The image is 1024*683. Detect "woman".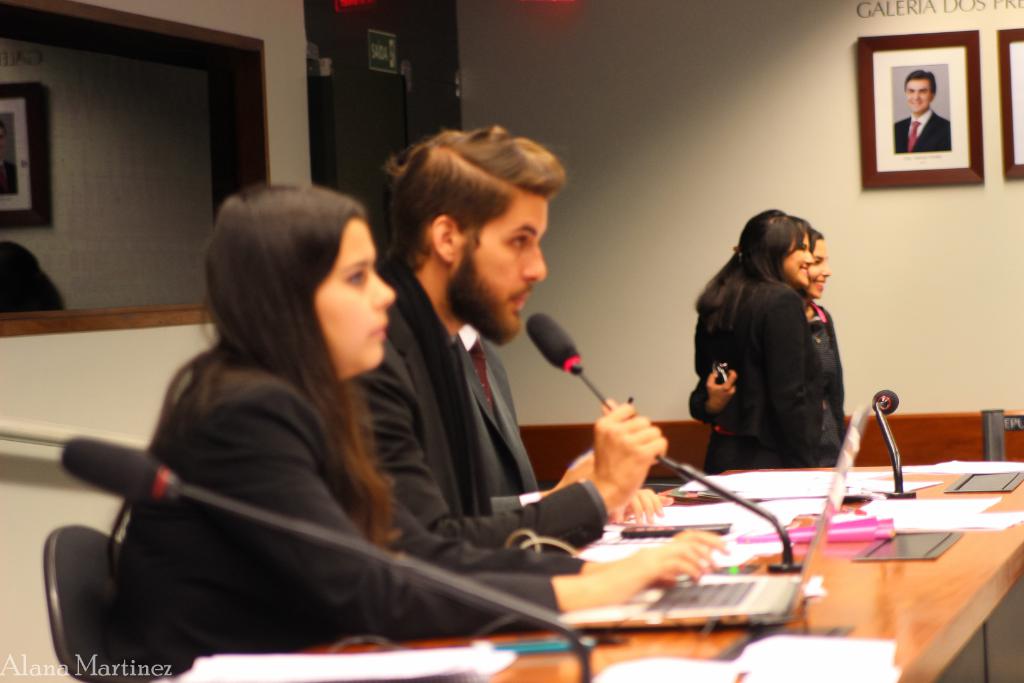
Detection: detection(104, 183, 732, 682).
